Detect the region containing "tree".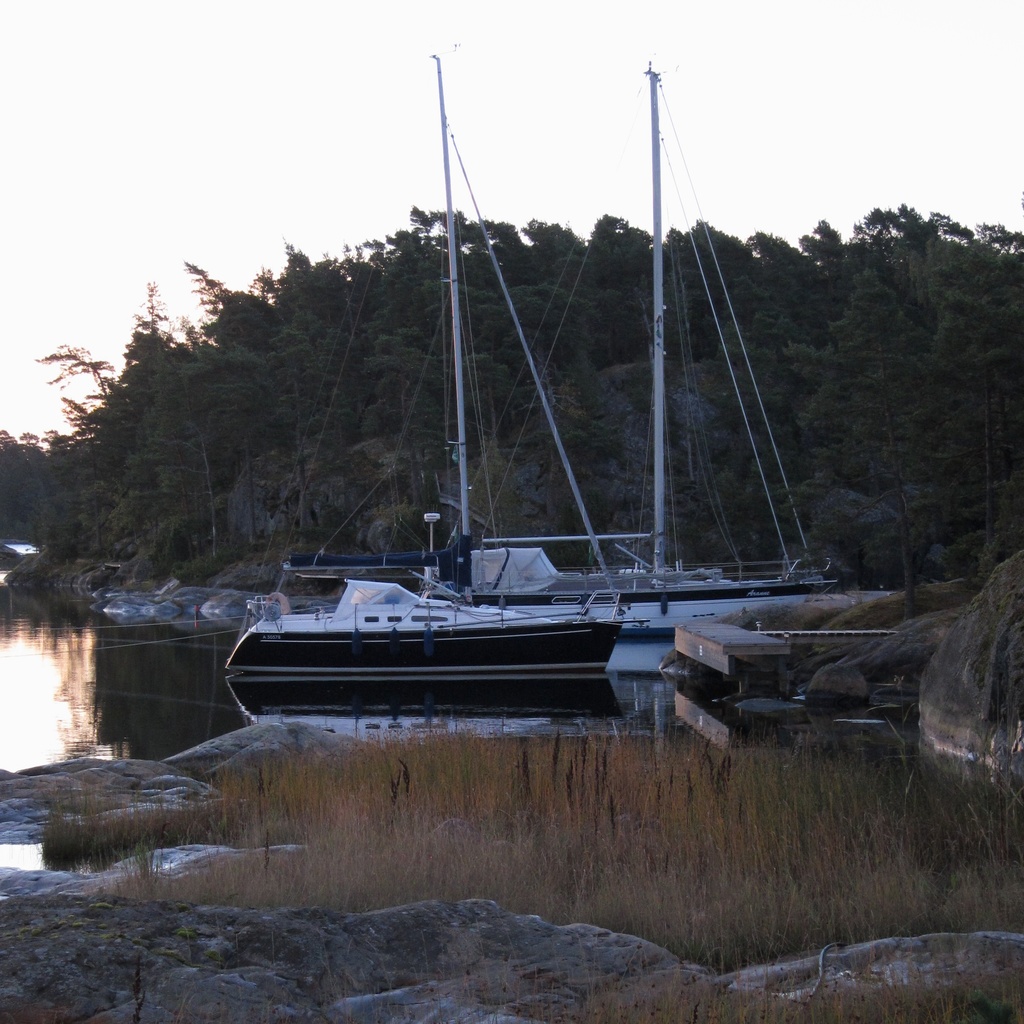
819 268 911 447.
